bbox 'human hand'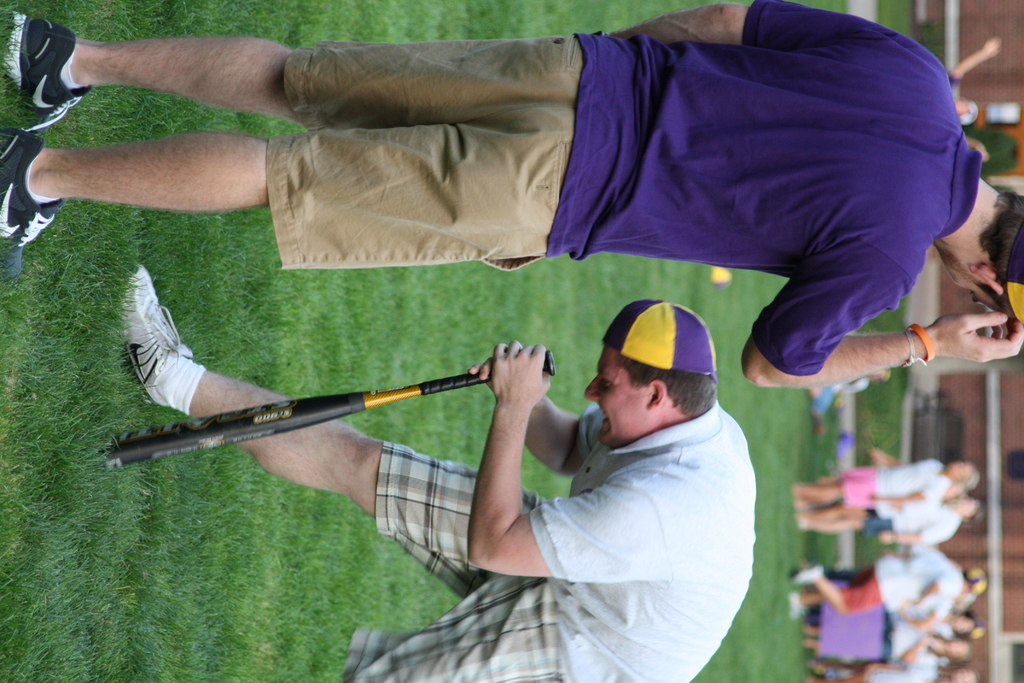
931,311,1023,368
